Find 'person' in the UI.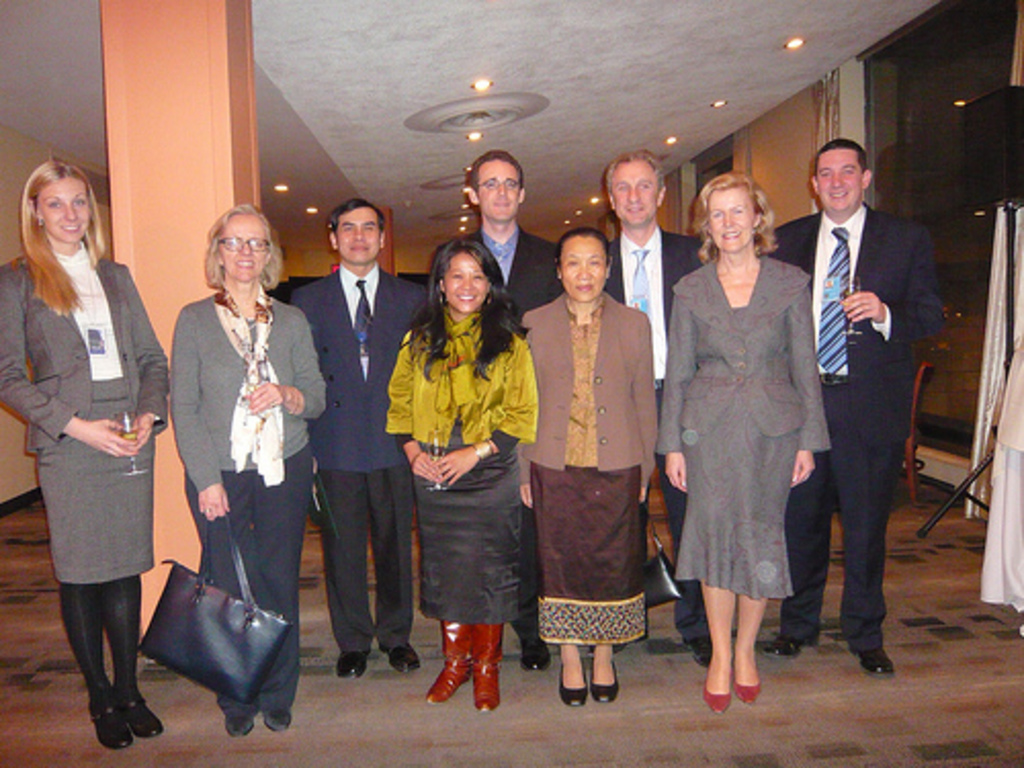
UI element at x1=655, y1=164, x2=831, y2=719.
